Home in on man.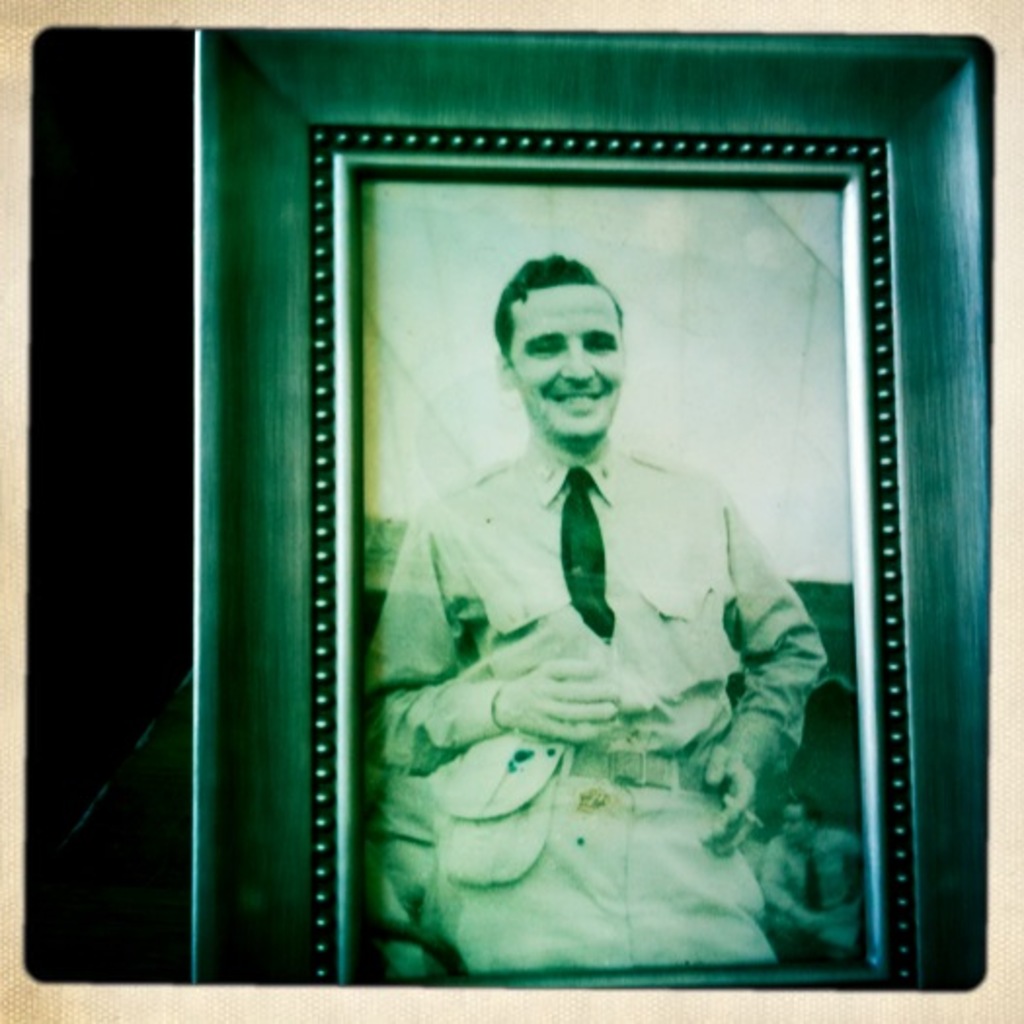
Homed in at (767,798,868,983).
